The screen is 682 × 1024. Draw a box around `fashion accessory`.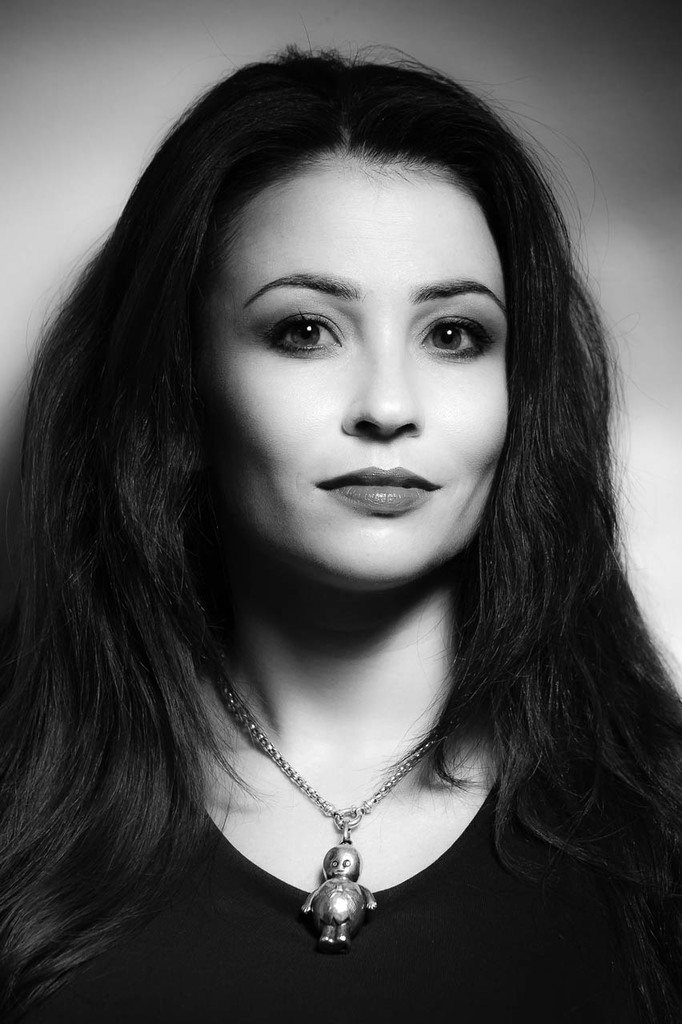
x1=197 y1=658 x2=443 y2=949.
